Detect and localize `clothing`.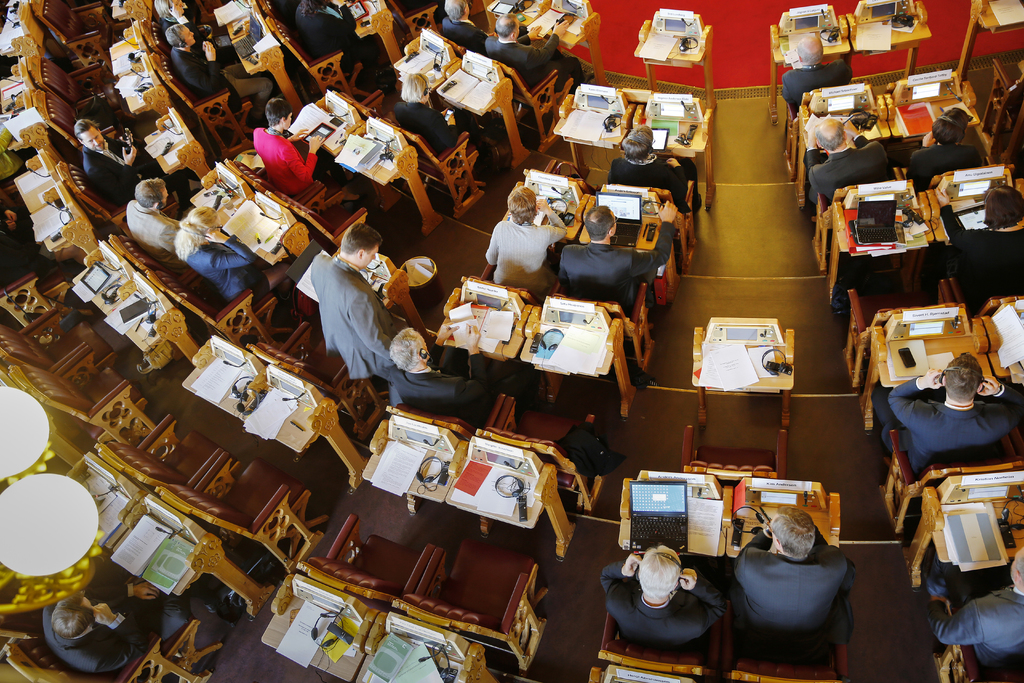
Localized at box=[391, 98, 499, 169].
